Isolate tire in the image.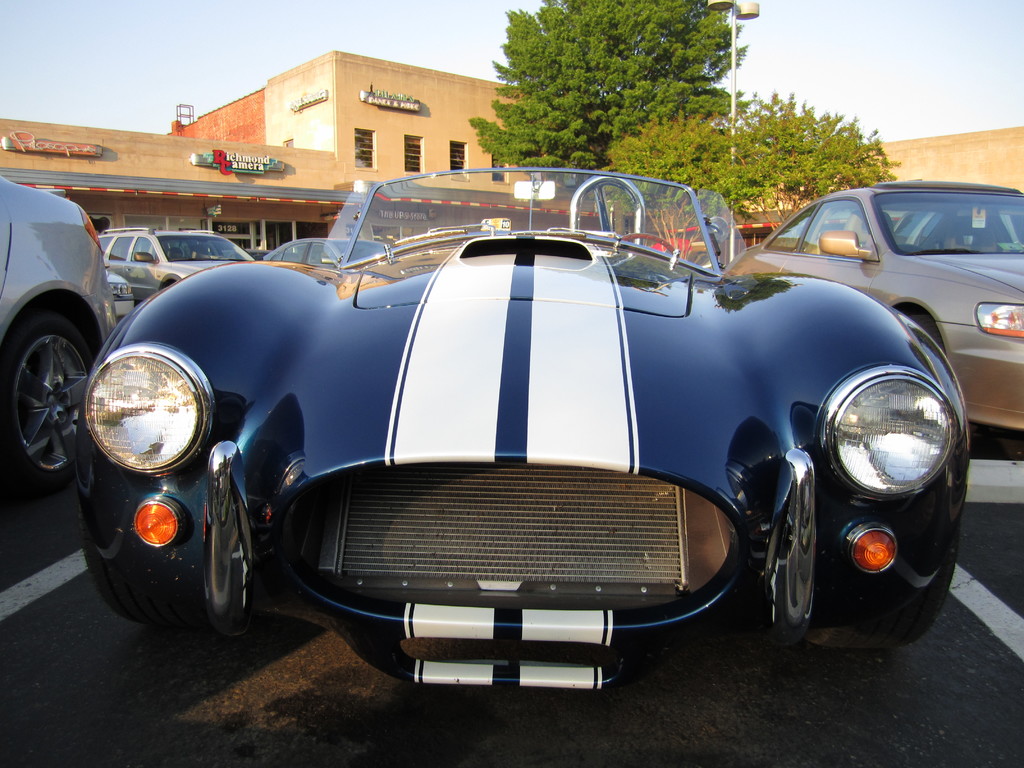
Isolated region: 0 314 91 490.
